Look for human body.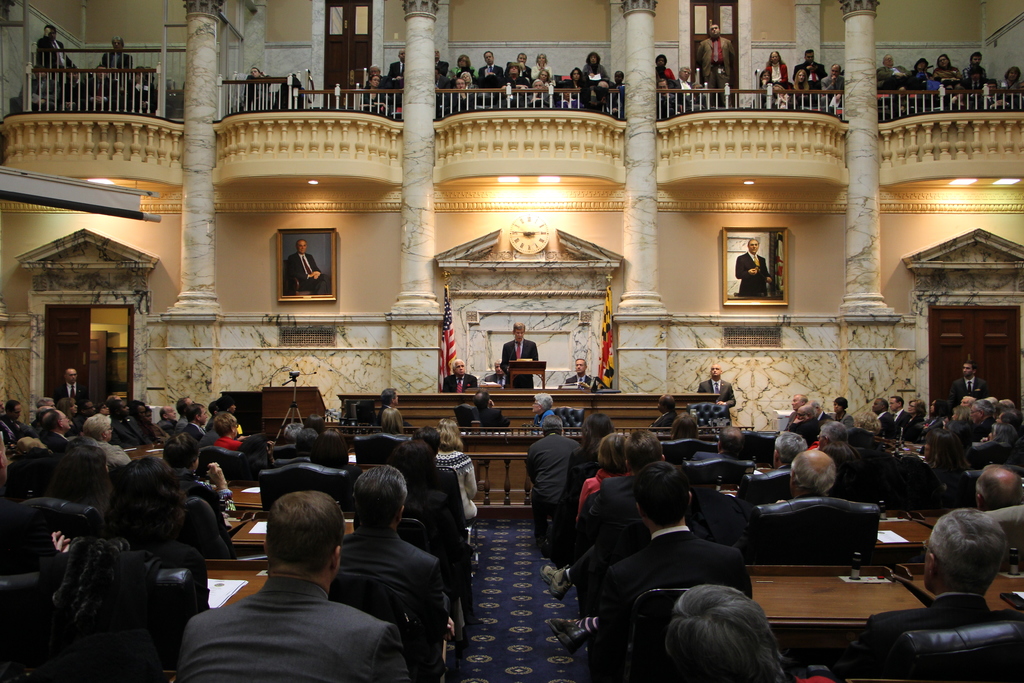
Found: detection(687, 94, 705, 108).
